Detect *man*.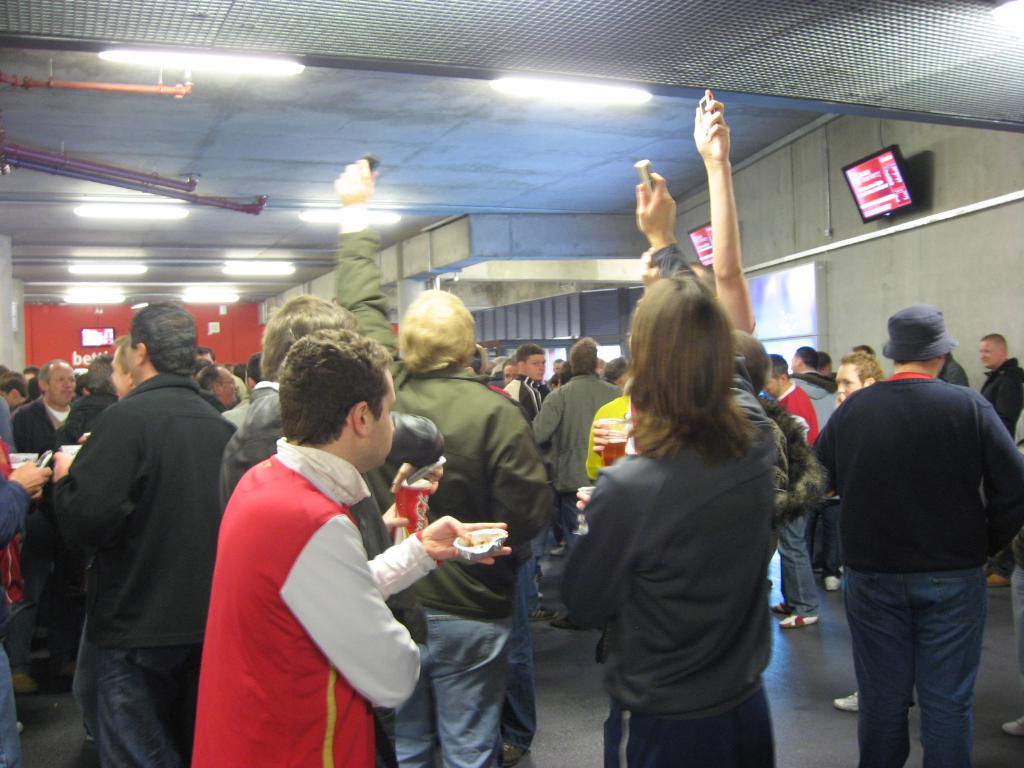
Detected at box=[652, 88, 772, 346].
